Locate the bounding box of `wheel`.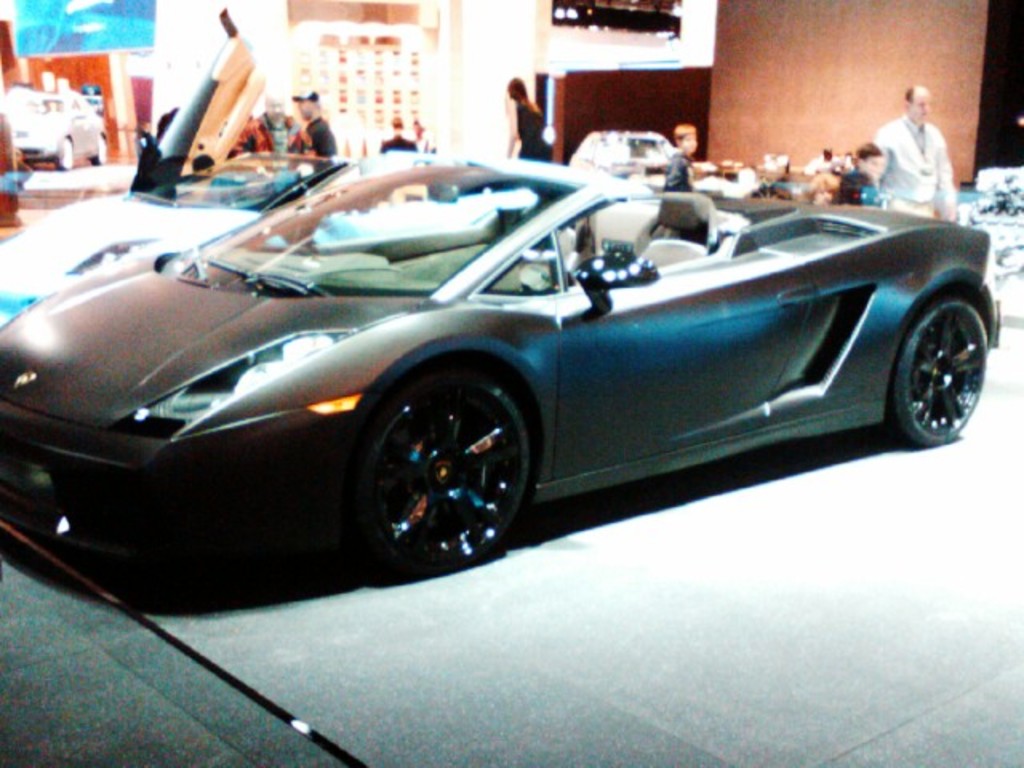
Bounding box: 336 354 533 573.
